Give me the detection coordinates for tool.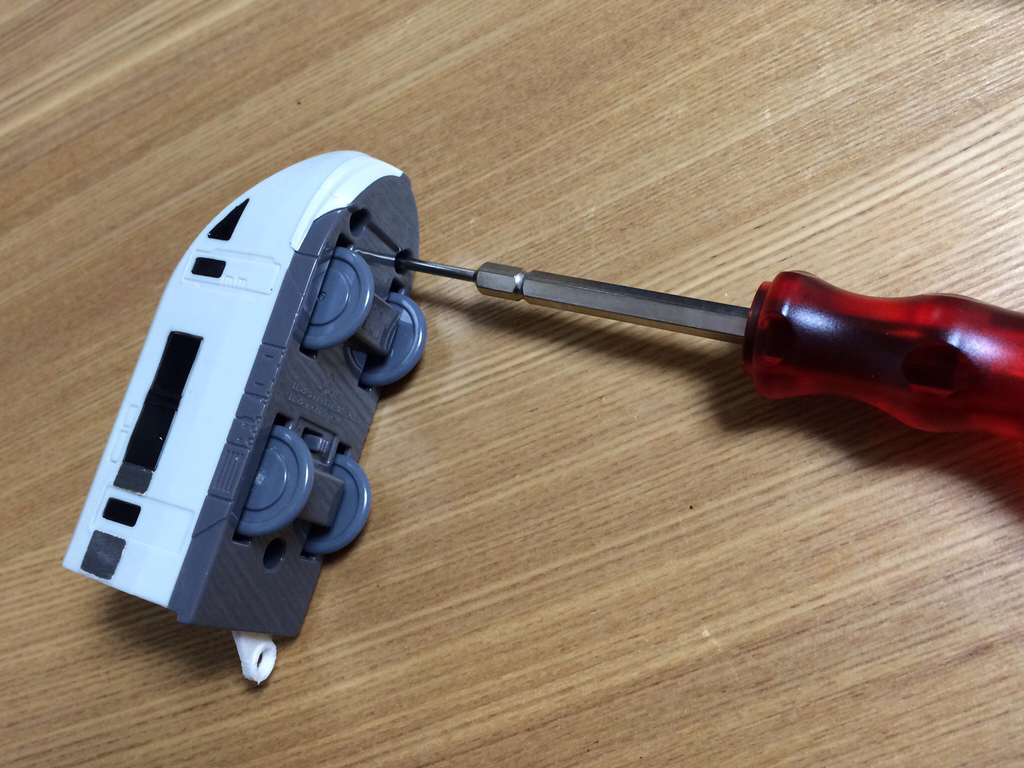
x1=241 y1=203 x2=1020 y2=438.
